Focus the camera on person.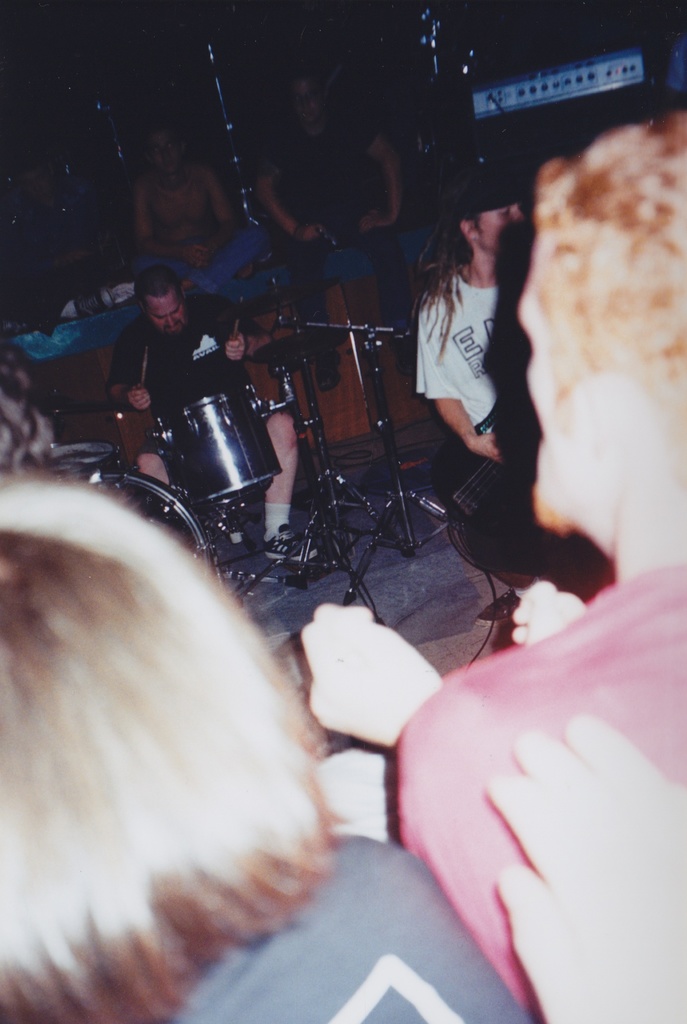
Focus region: bbox(403, 175, 555, 613).
